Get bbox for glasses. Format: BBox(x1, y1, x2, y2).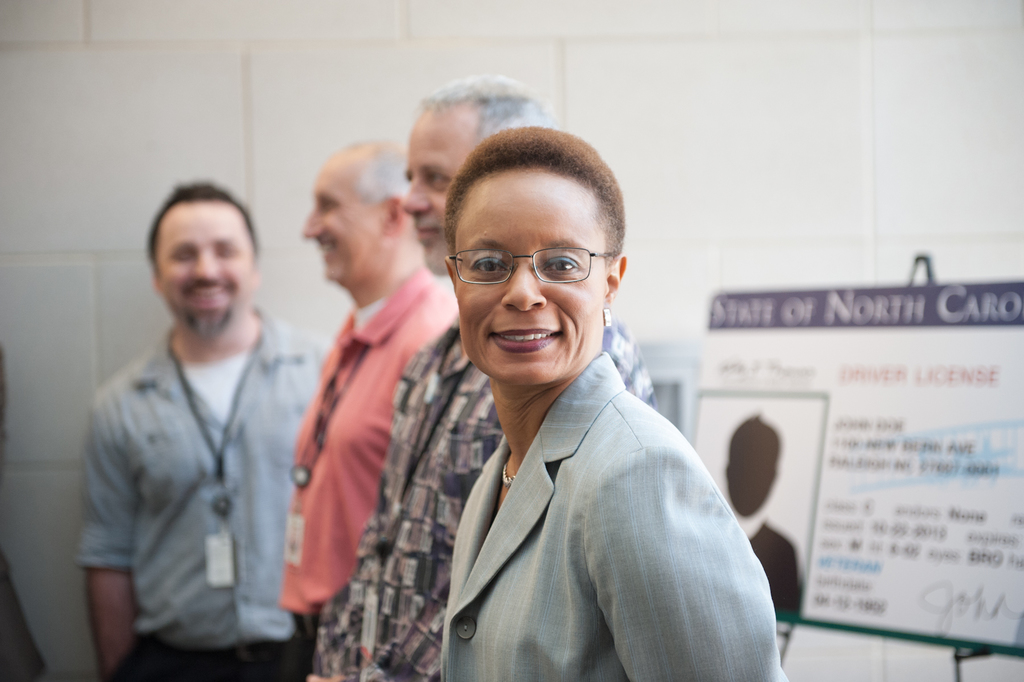
BBox(449, 242, 613, 281).
